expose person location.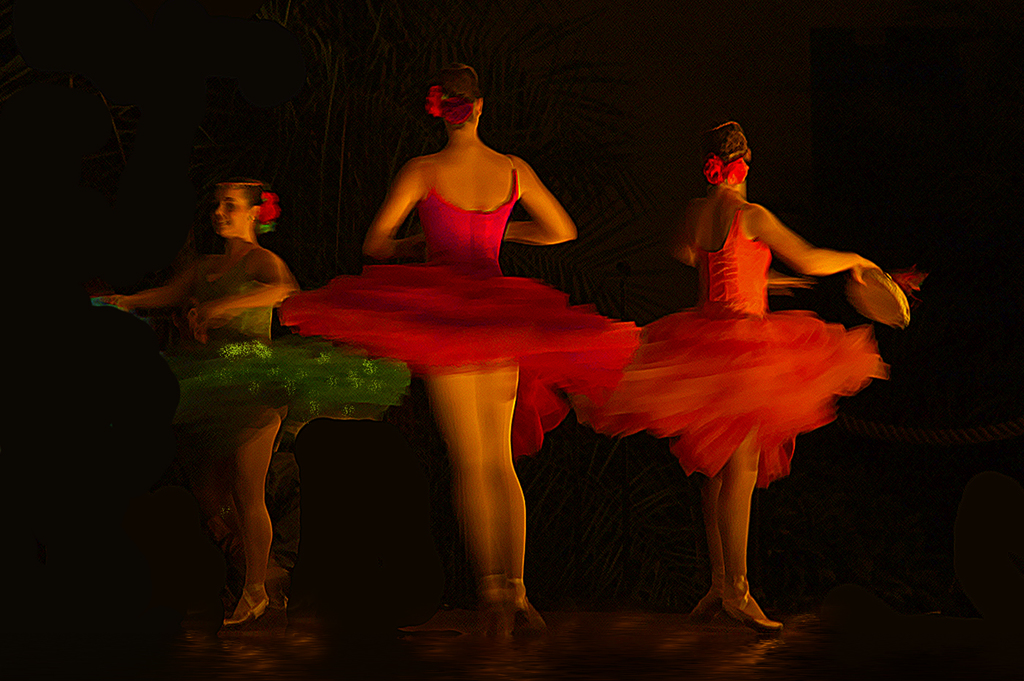
Exposed at 669/119/881/633.
